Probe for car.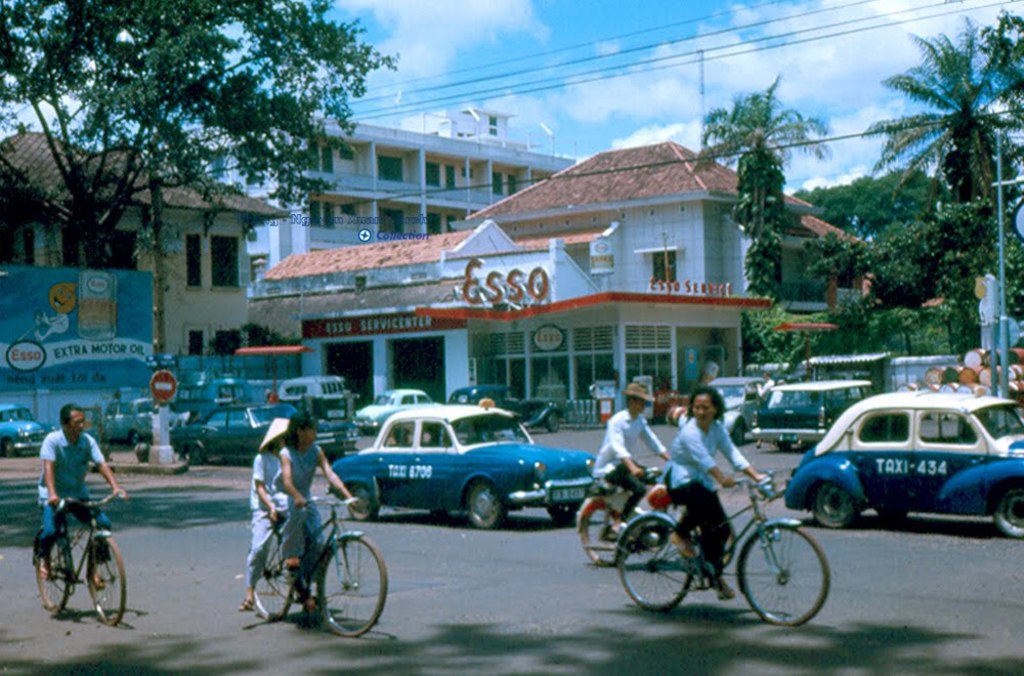
Probe result: <bbox>748, 364, 872, 445</bbox>.
